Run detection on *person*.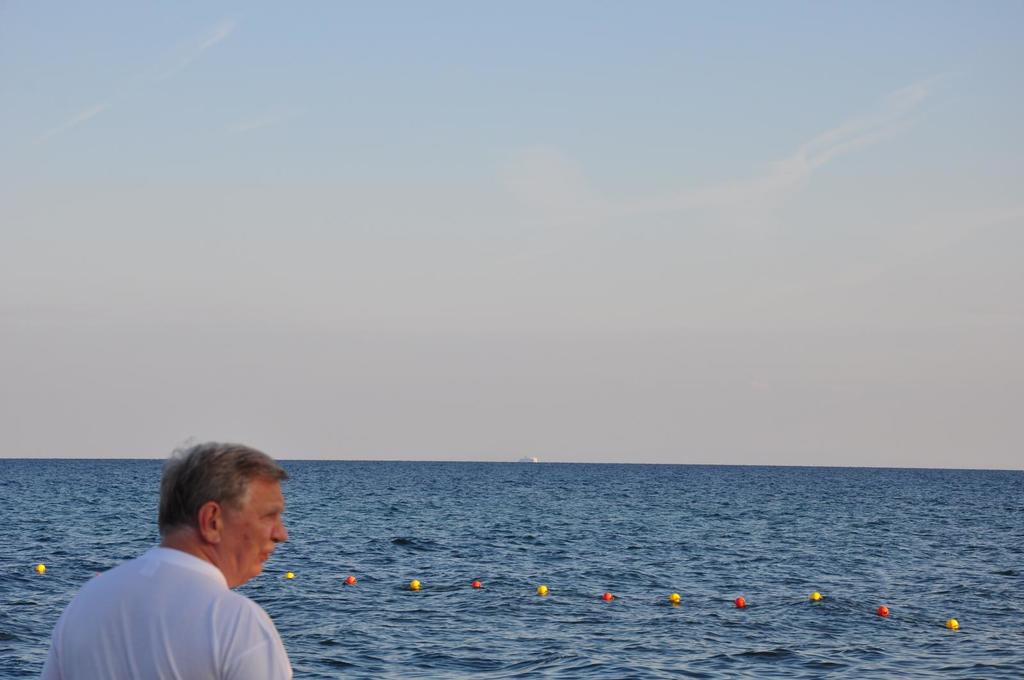
Result: 39/442/296/679.
